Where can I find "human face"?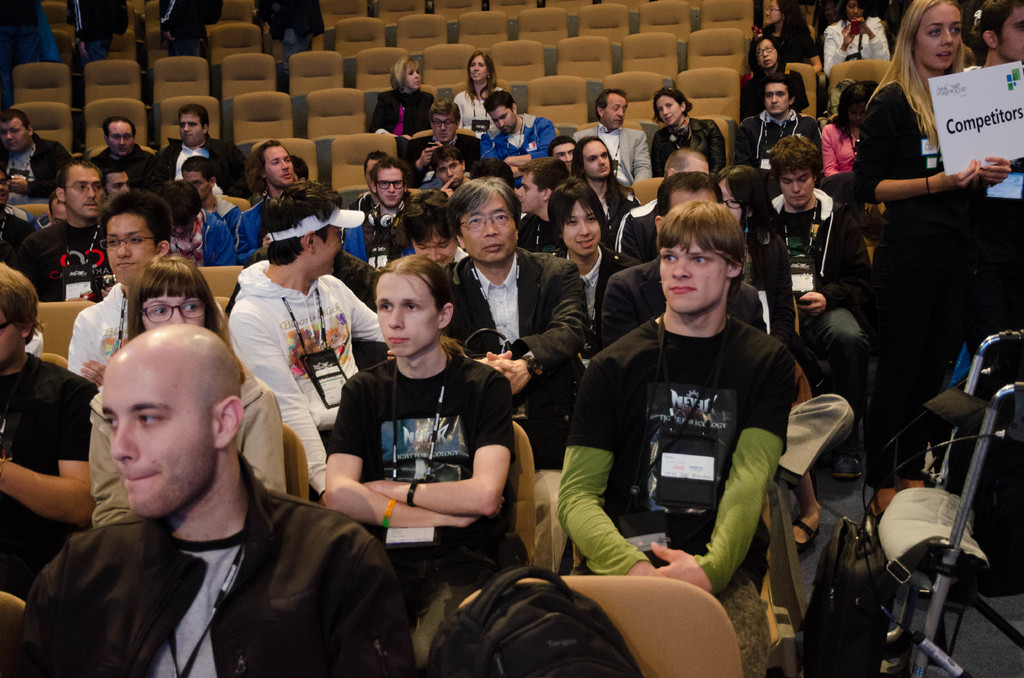
You can find it at 177, 109, 204, 143.
